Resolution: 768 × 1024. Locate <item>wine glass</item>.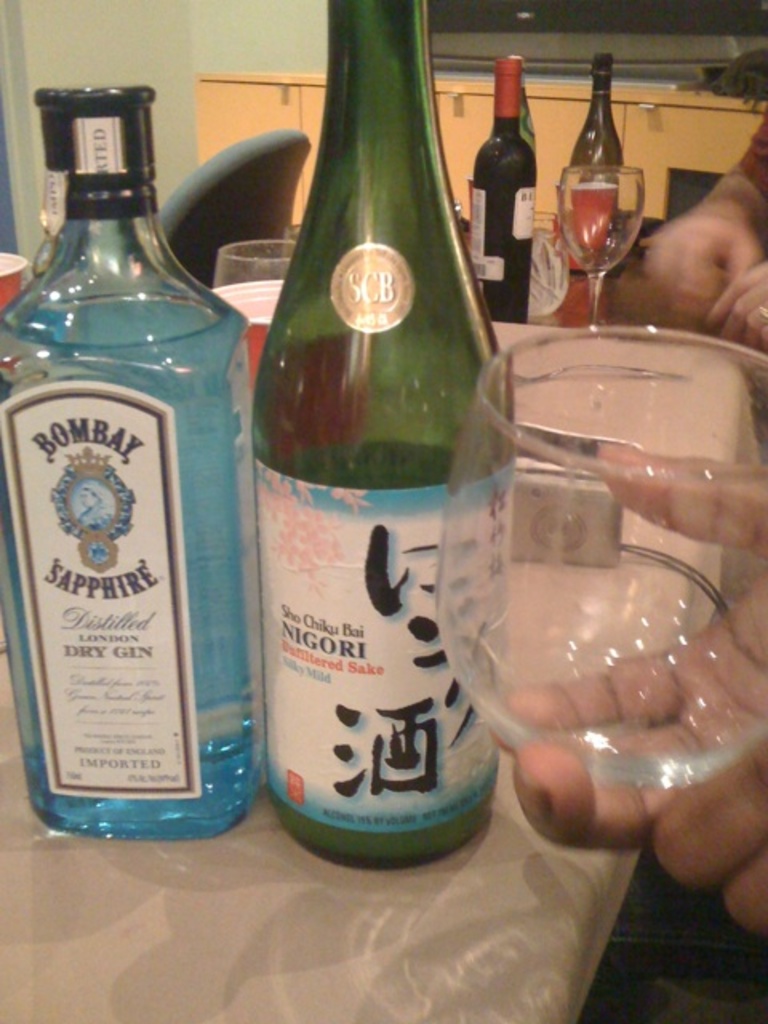
x1=562, y1=163, x2=646, y2=312.
